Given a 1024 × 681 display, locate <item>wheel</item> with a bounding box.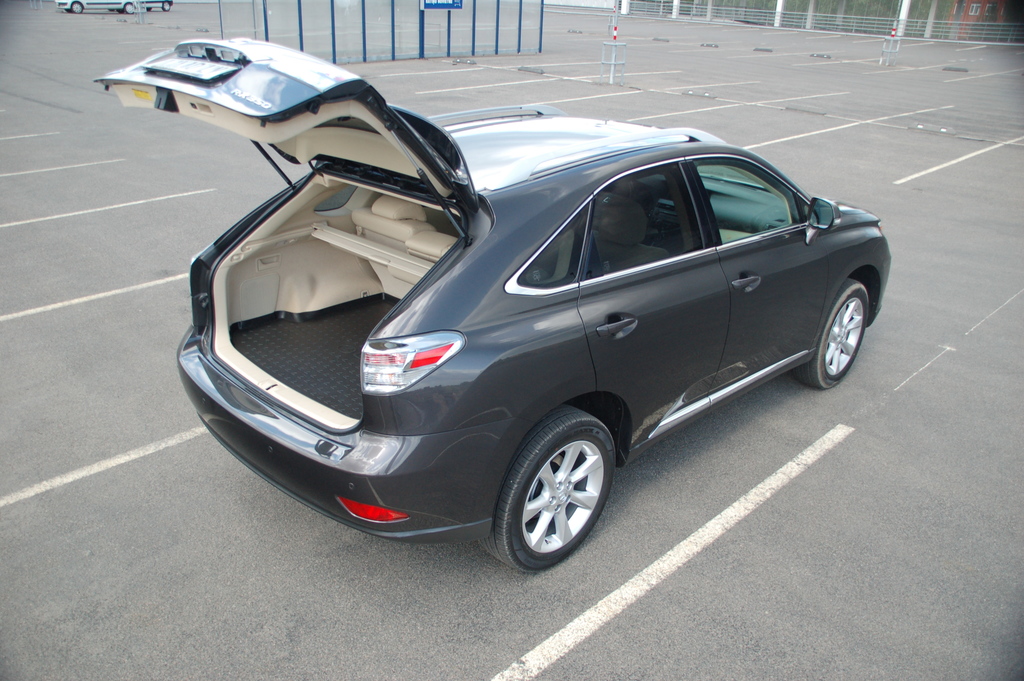
Located: bbox=[126, 4, 134, 16].
